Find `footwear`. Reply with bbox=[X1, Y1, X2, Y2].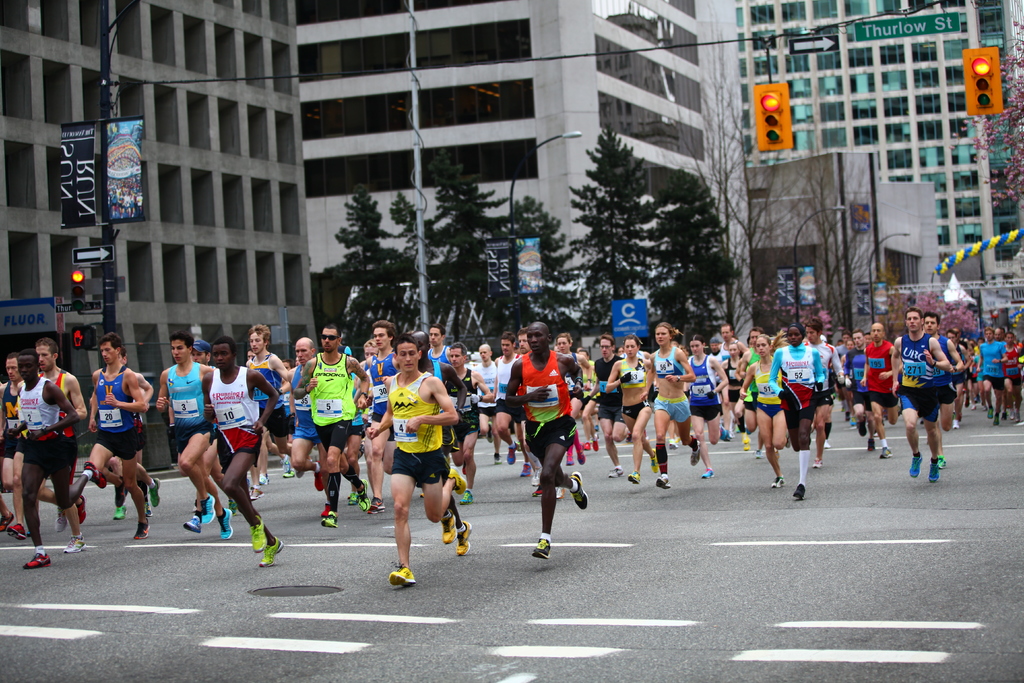
bbox=[868, 436, 875, 451].
